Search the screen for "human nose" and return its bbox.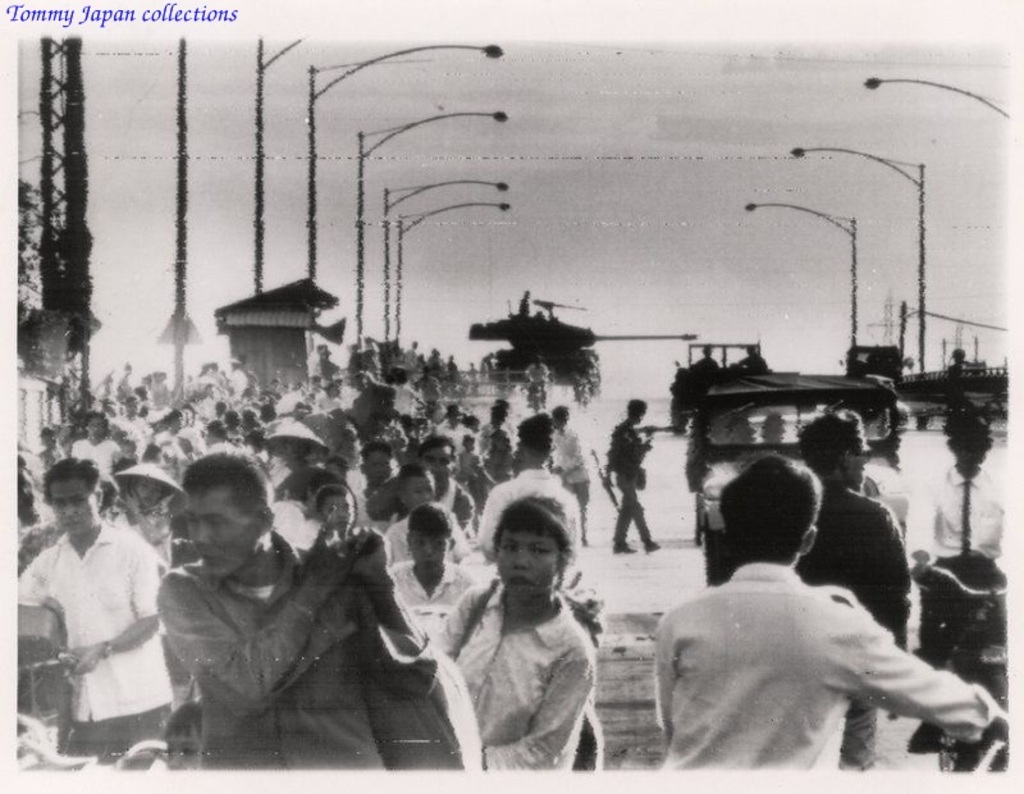
Found: pyautogui.locateOnScreen(337, 506, 346, 516).
